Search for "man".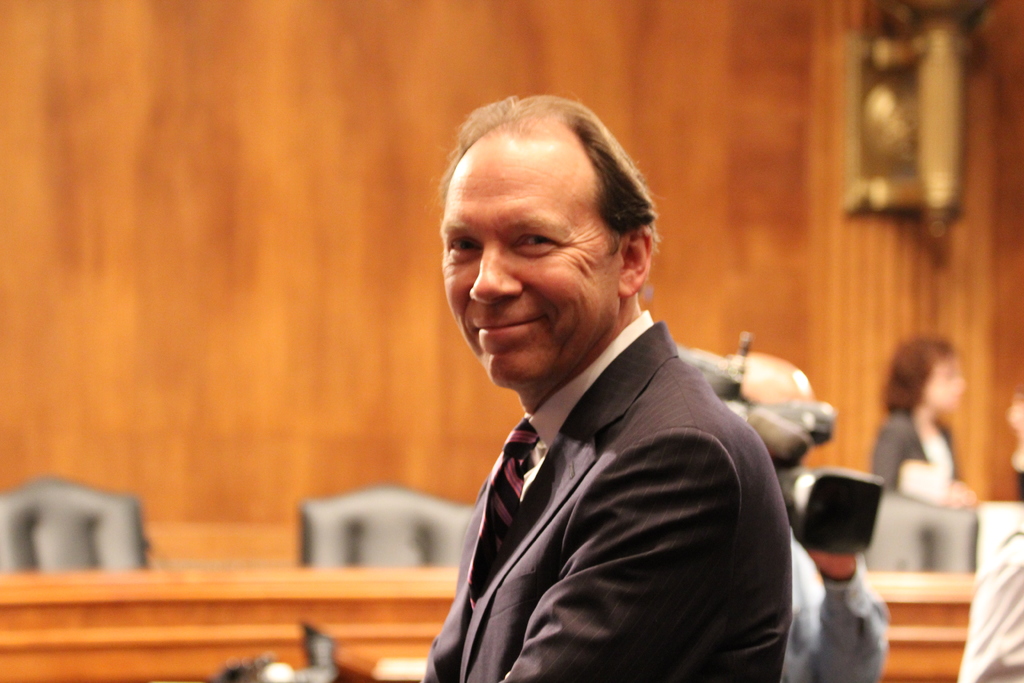
Found at bbox=[403, 85, 790, 682].
